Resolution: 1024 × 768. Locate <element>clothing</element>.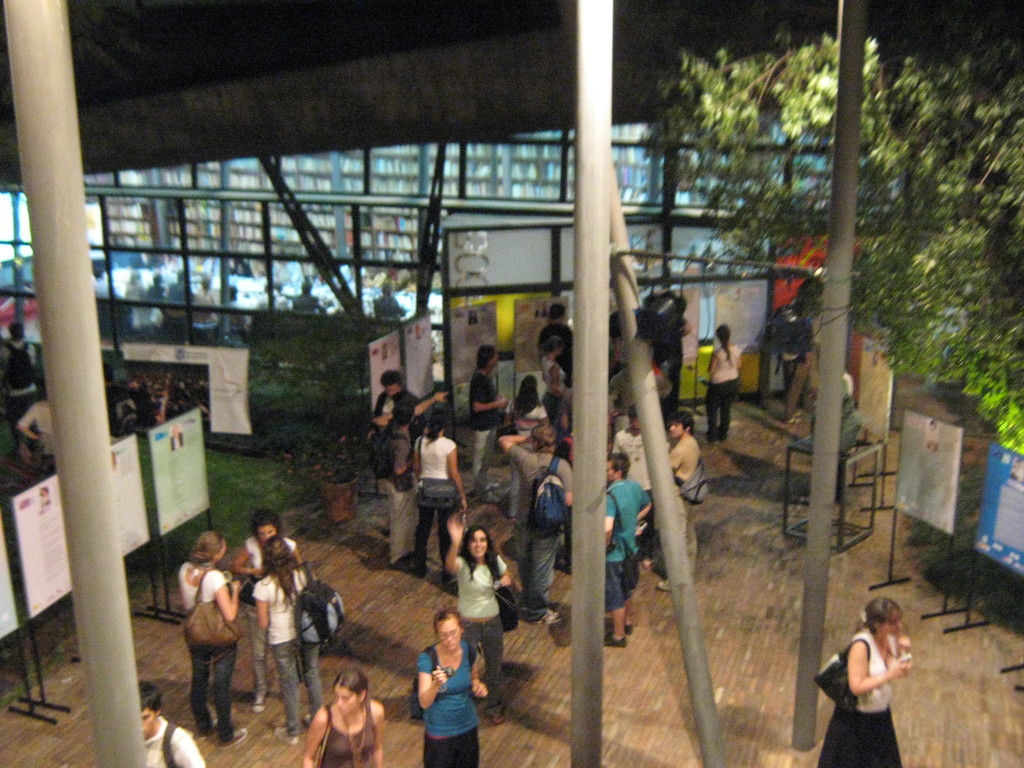
bbox=(464, 371, 504, 479).
